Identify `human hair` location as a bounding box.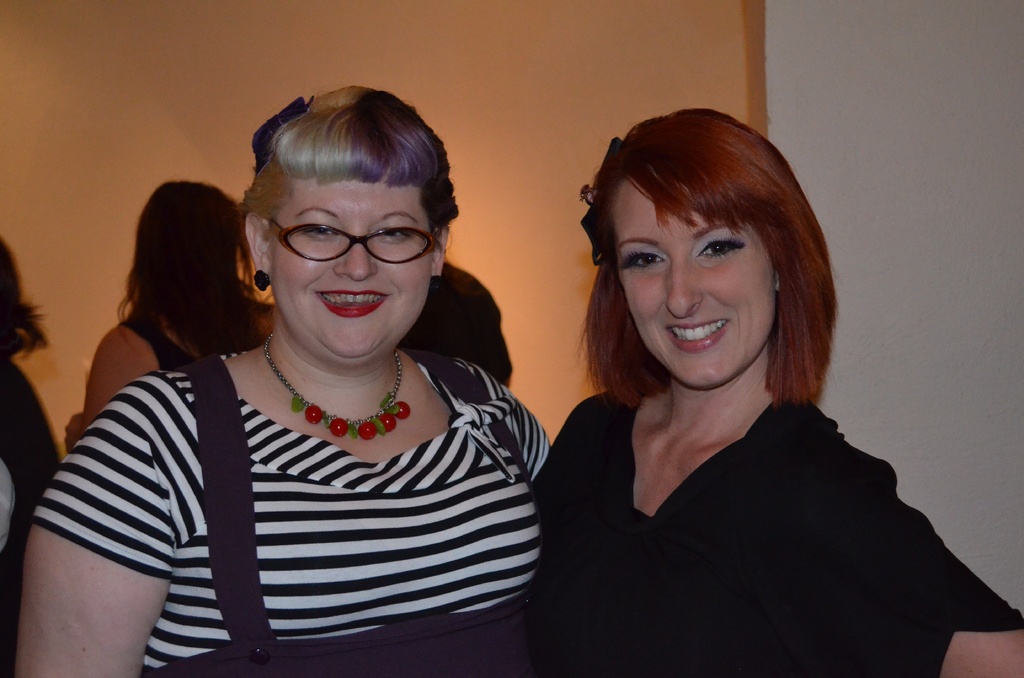
(x1=399, y1=254, x2=518, y2=378).
